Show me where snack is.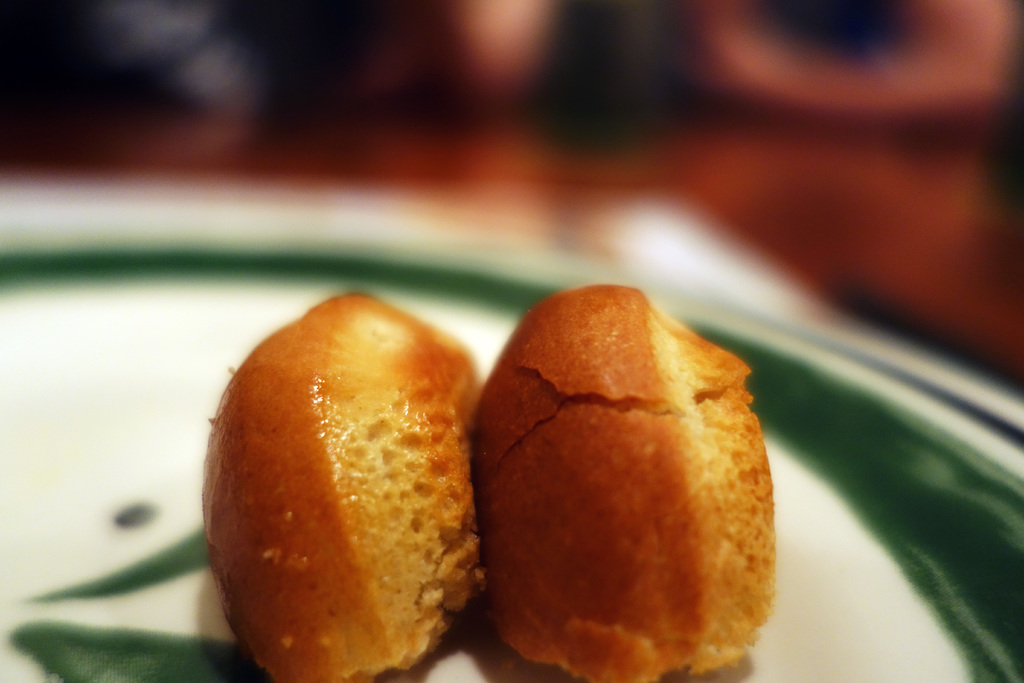
snack is at {"left": 463, "top": 314, "right": 796, "bottom": 682}.
